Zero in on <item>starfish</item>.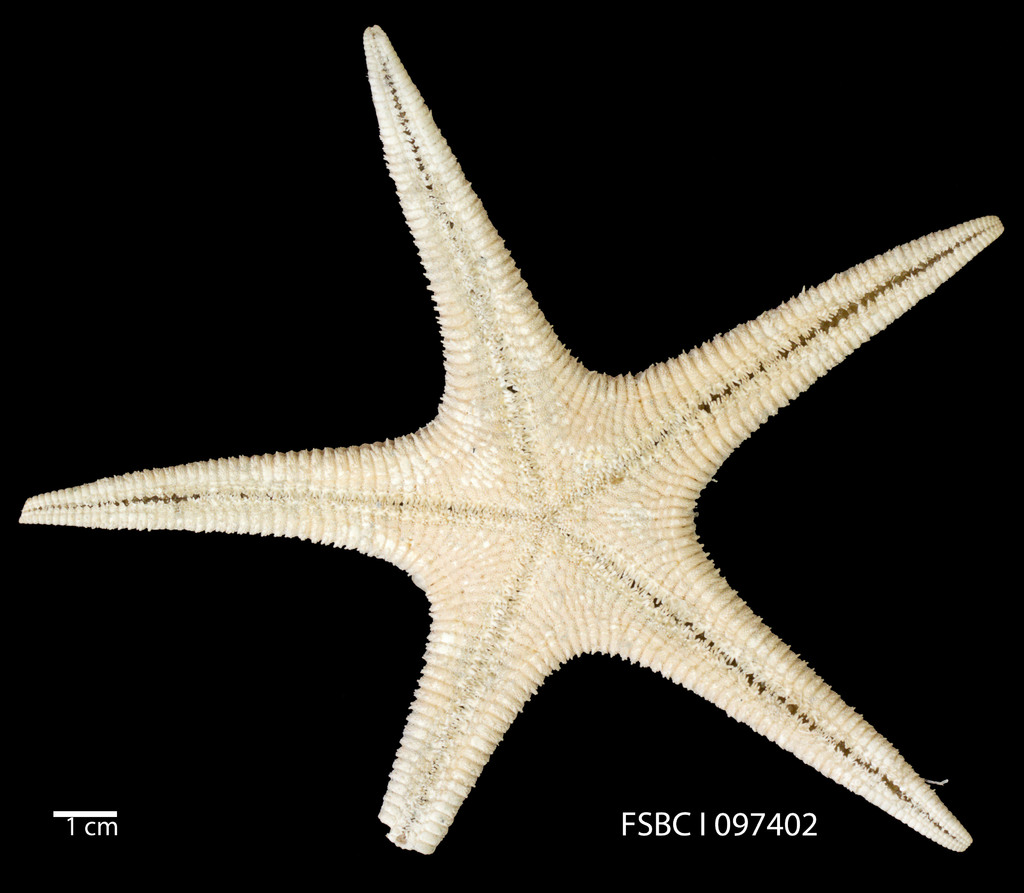
Zeroed in: [20, 24, 1010, 857].
